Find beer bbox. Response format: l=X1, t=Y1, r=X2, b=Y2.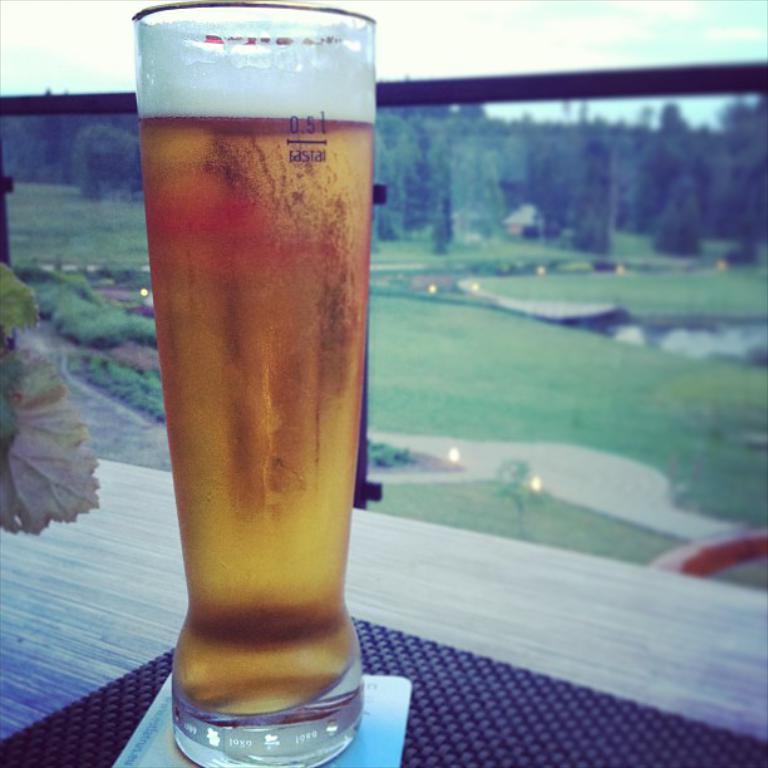
l=139, t=23, r=373, b=719.
